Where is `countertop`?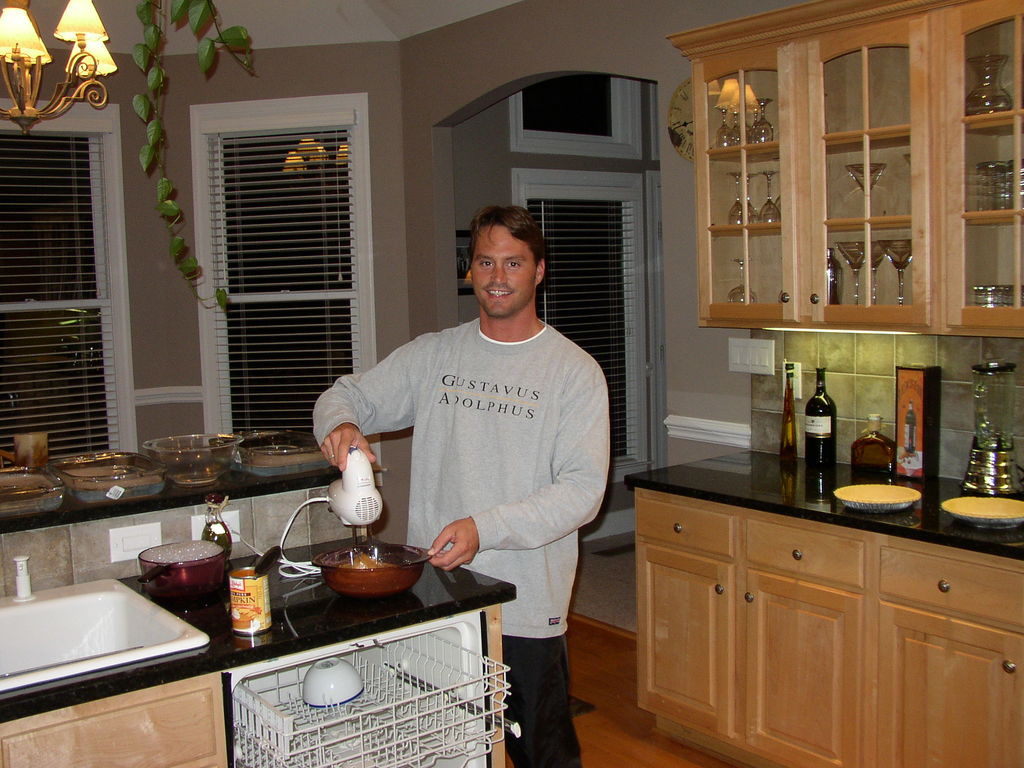
(0, 440, 386, 543).
